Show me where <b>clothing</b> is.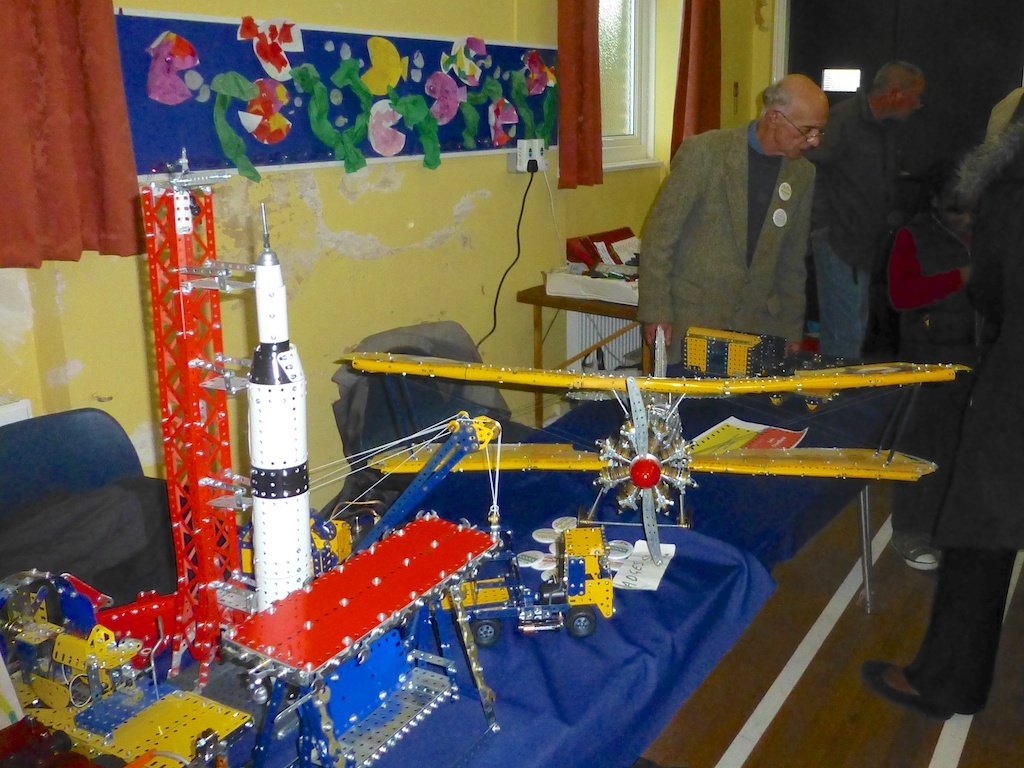
<b>clothing</b> is at bbox=(633, 96, 853, 354).
